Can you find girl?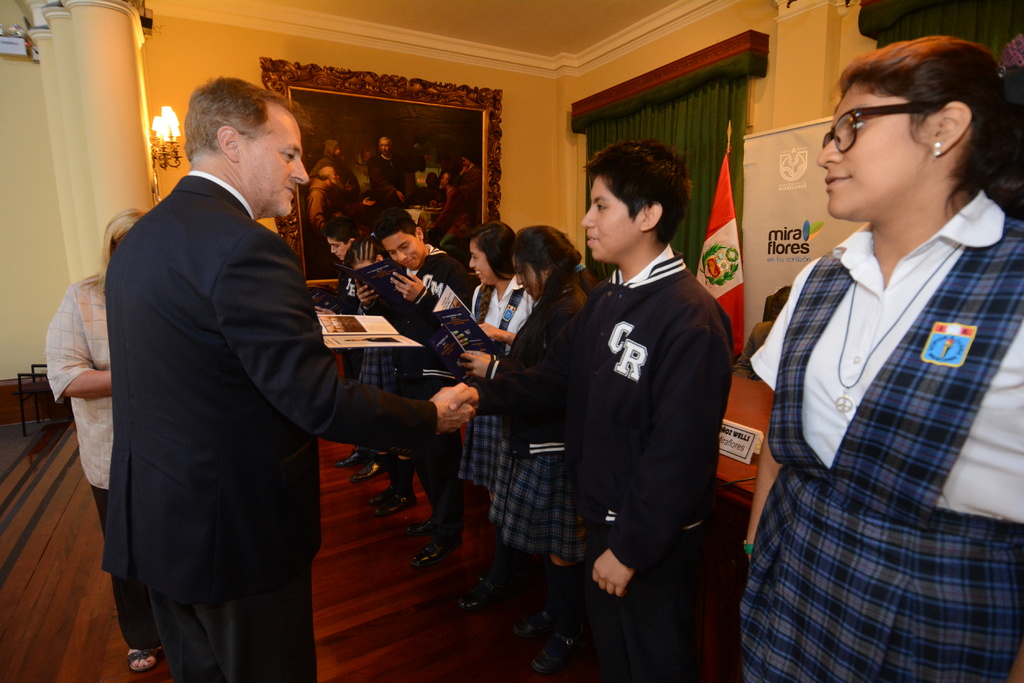
Yes, bounding box: 736/35/1023/682.
